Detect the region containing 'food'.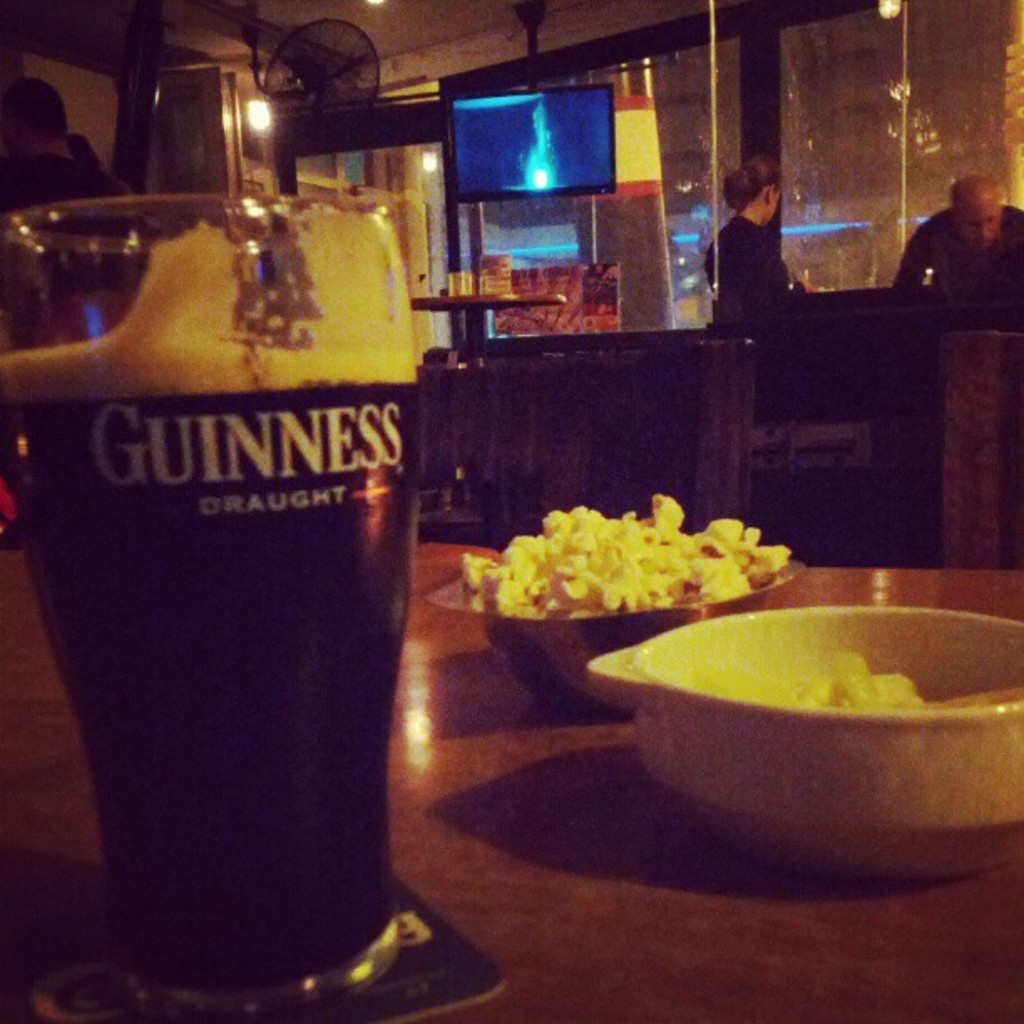
detection(443, 489, 800, 627).
